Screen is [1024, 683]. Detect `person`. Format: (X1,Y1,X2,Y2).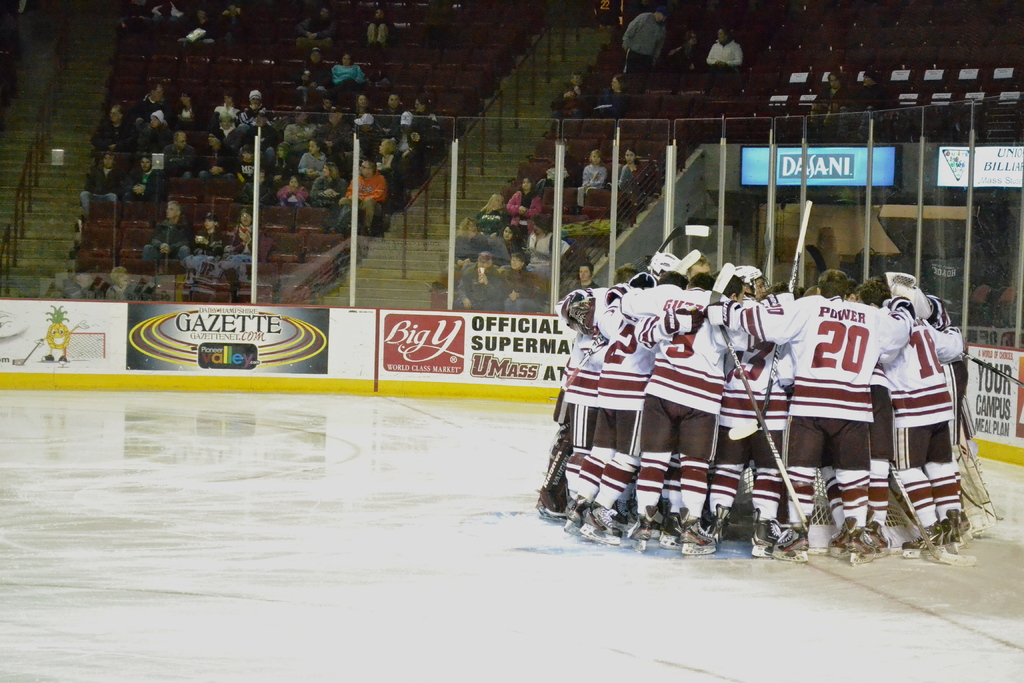
(705,25,741,72).
